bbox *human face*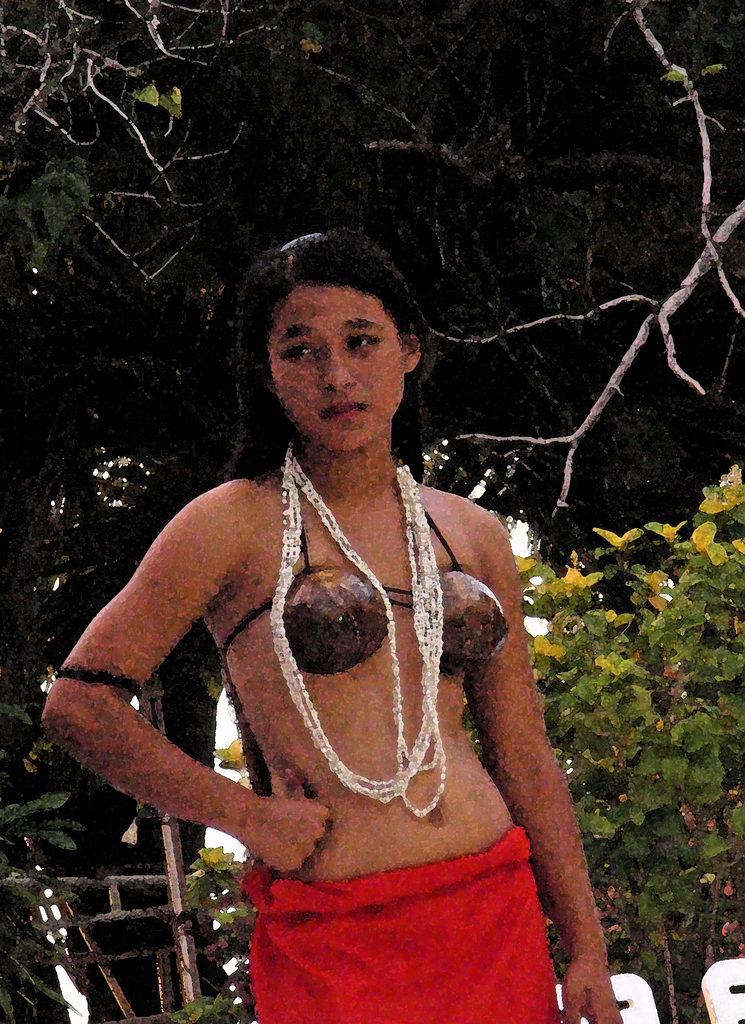
(left=271, top=280, right=401, bottom=451)
